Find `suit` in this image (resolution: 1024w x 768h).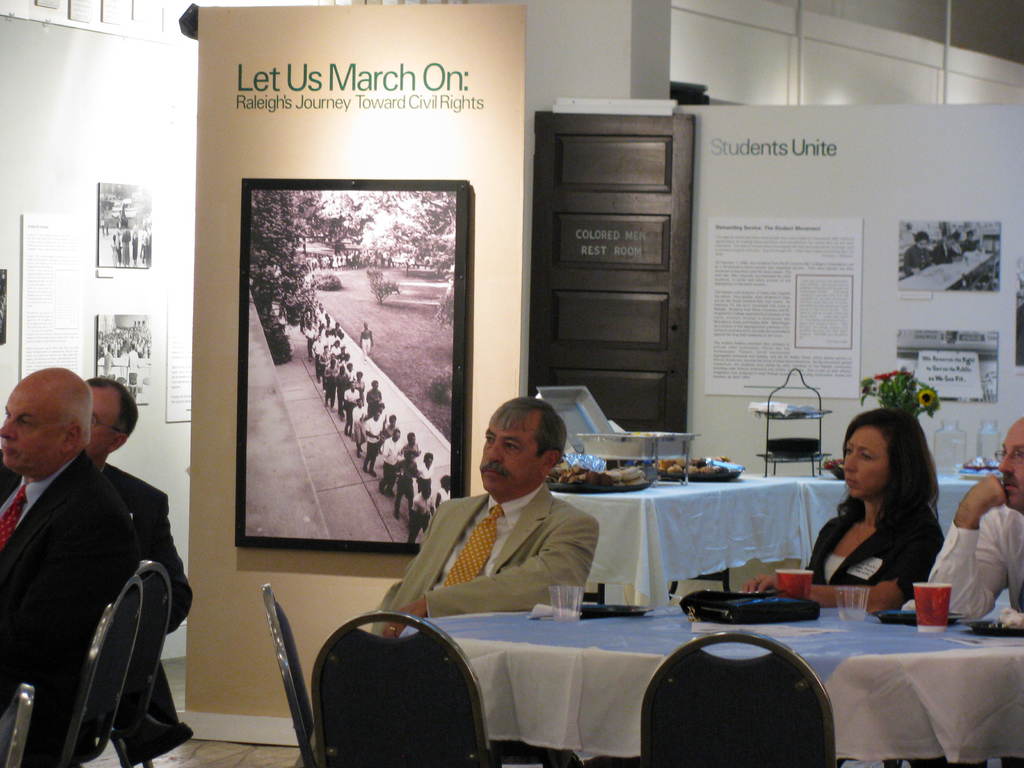
[left=376, top=482, right=596, bottom=644].
